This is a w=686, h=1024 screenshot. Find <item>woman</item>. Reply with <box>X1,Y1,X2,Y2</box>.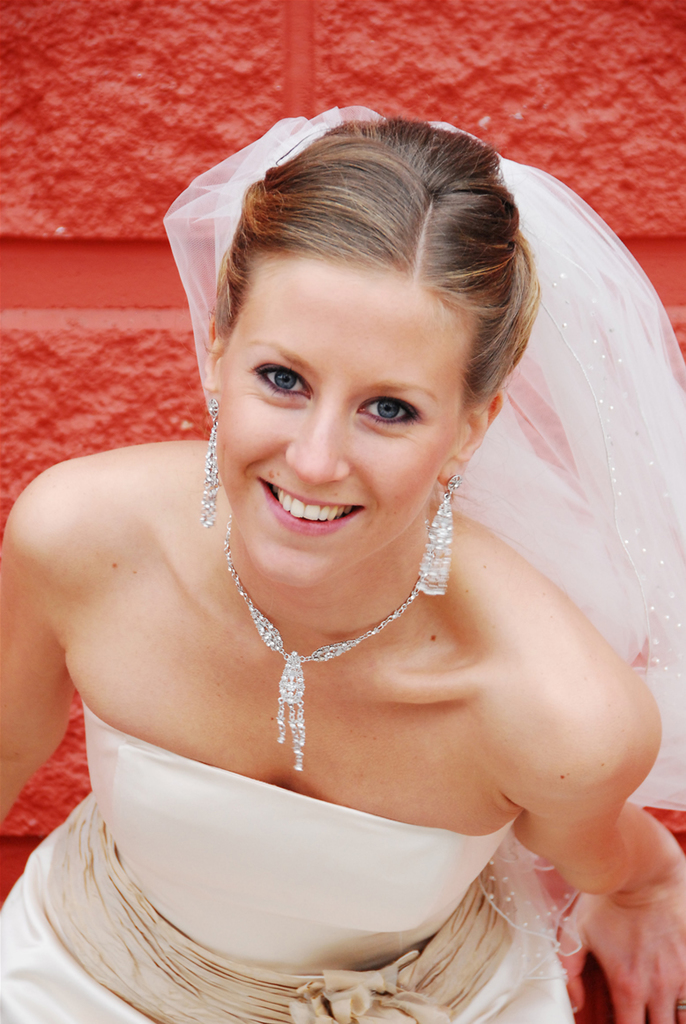
<box>11,70,670,1013</box>.
